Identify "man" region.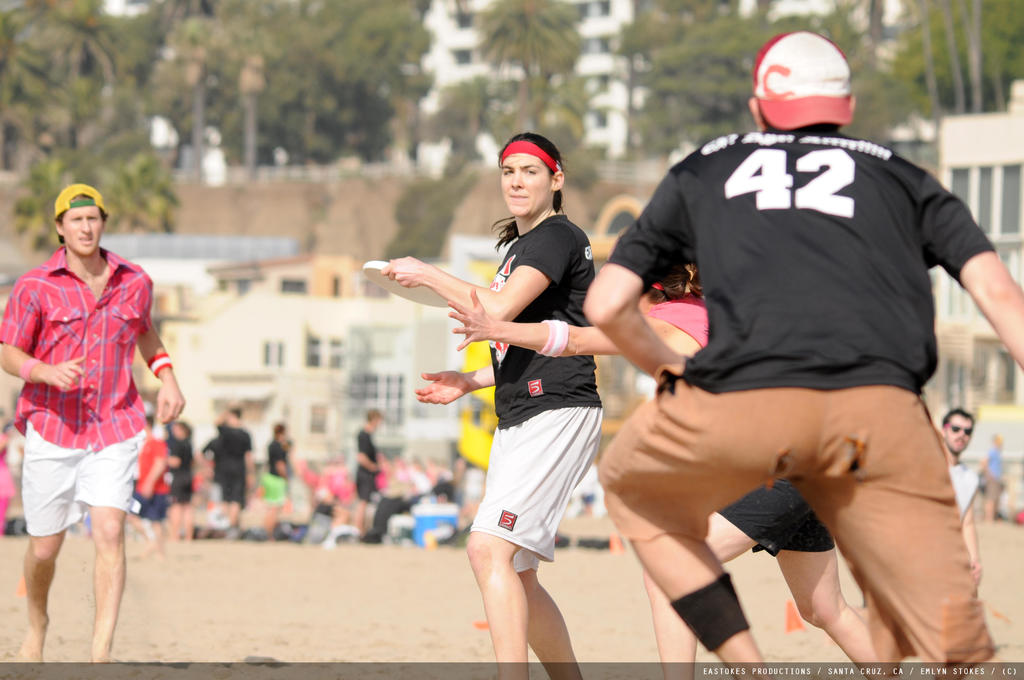
Region: {"left": 578, "top": 0, "right": 990, "bottom": 654}.
